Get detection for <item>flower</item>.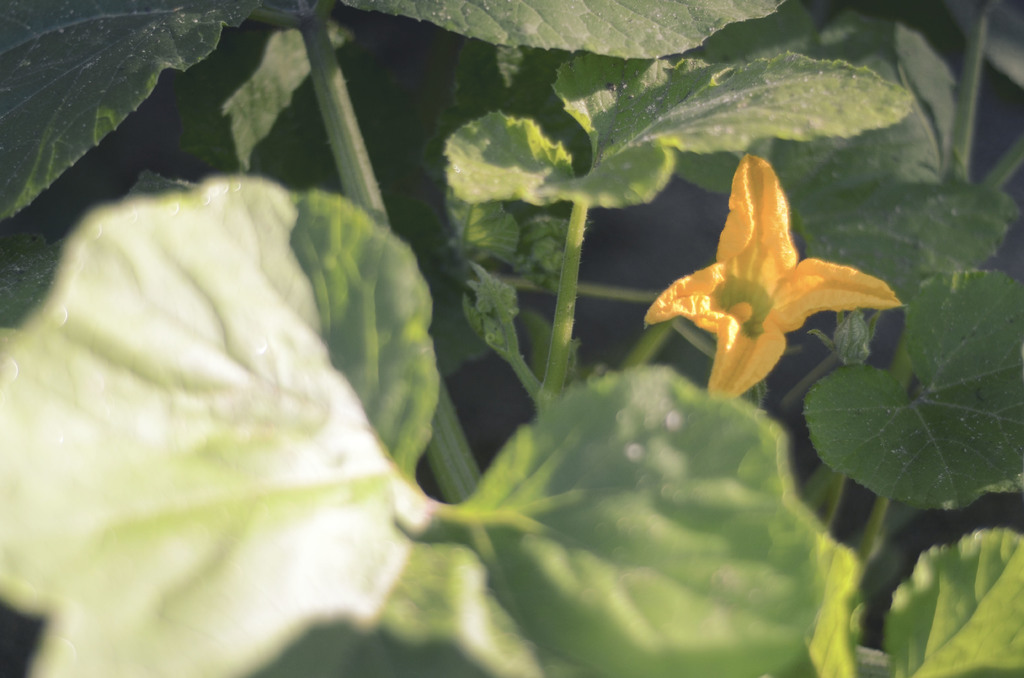
Detection: 650 145 899 394.
